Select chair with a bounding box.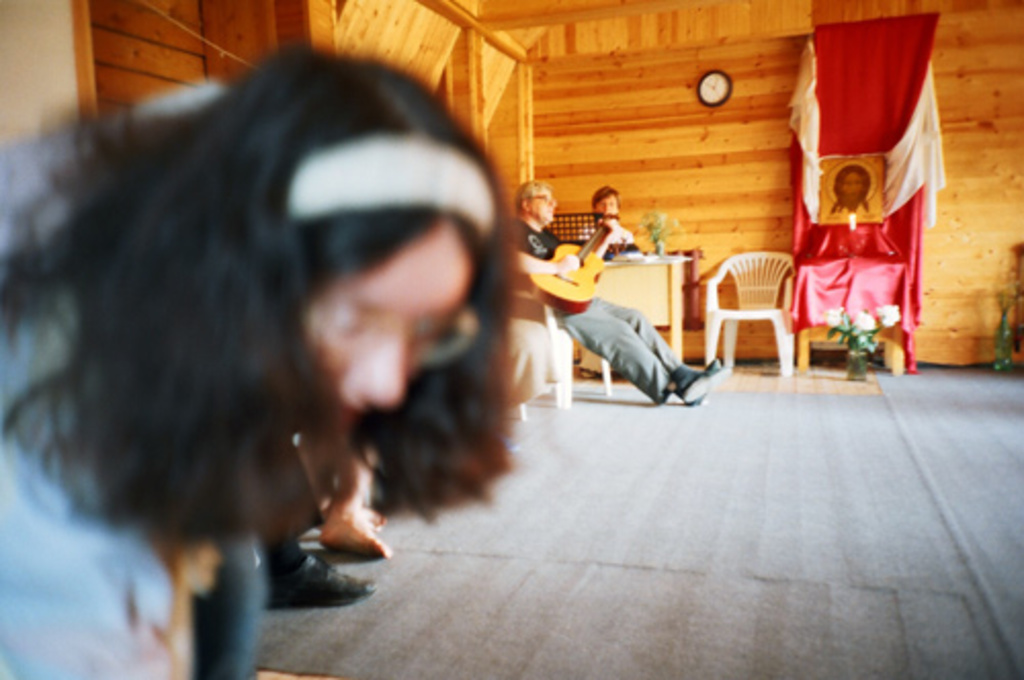
512,283,602,403.
